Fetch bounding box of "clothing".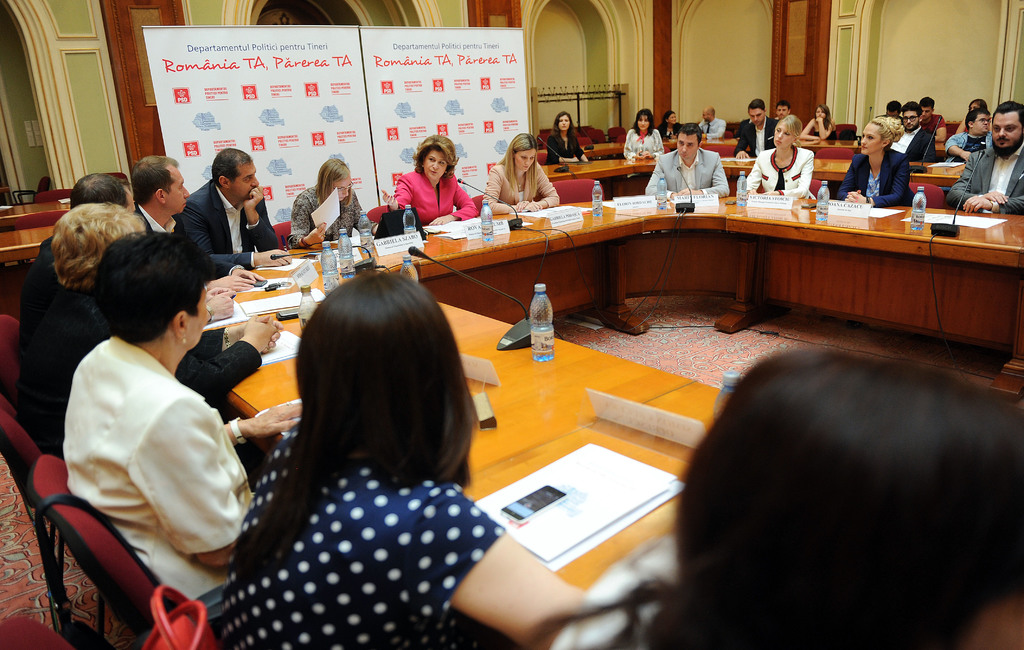
Bbox: [291, 188, 367, 243].
